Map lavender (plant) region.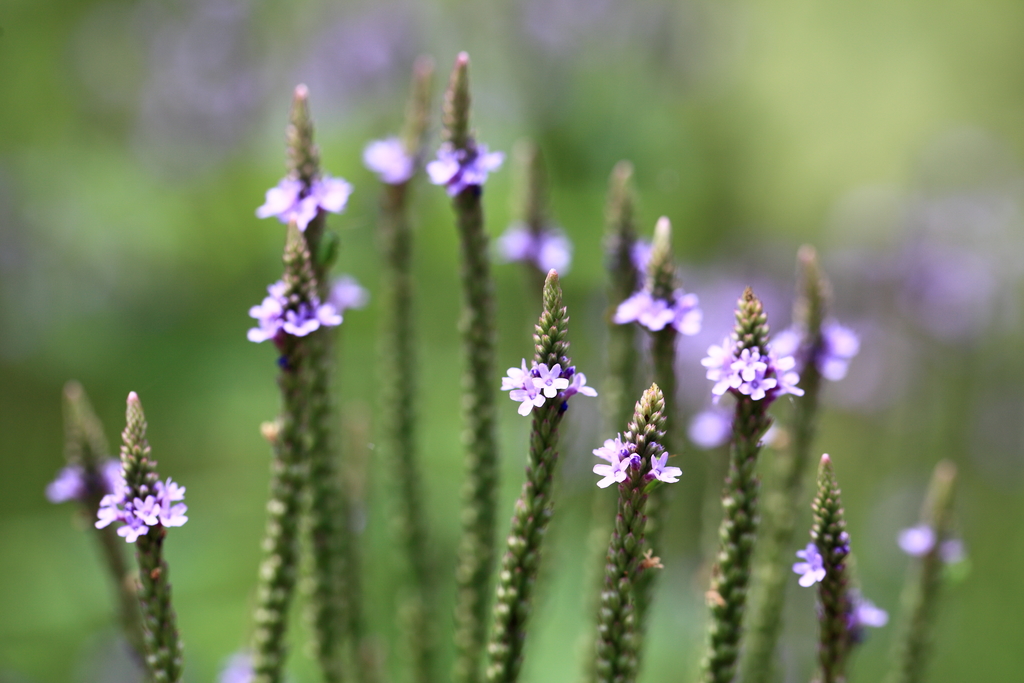
Mapped to BBox(244, 233, 337, 682).
